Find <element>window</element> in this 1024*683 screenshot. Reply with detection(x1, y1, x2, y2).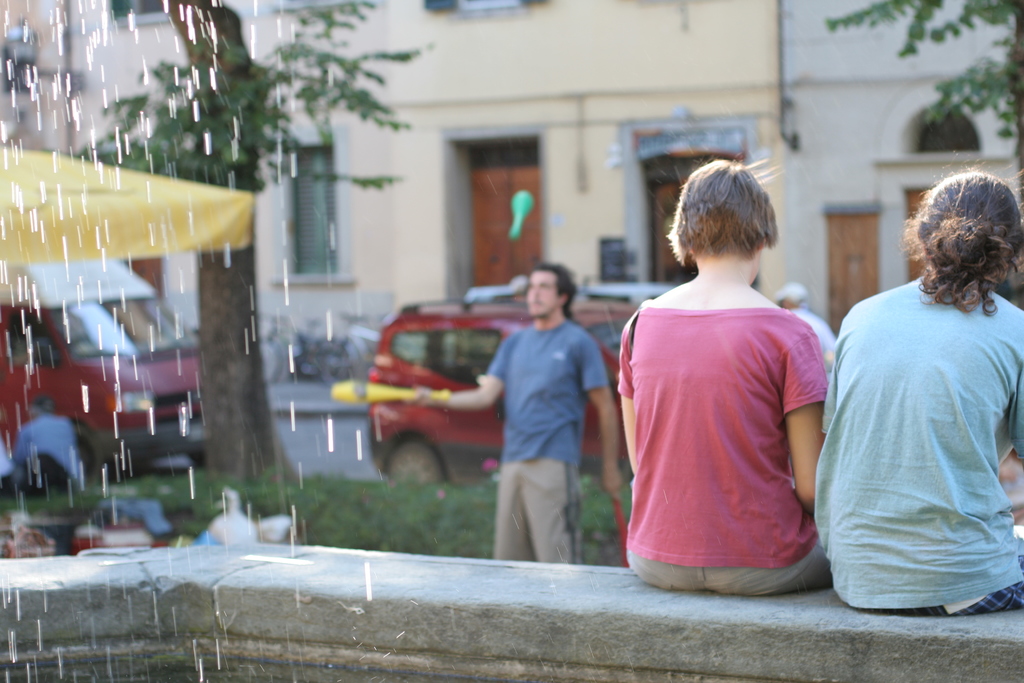
detection(291, 143, 333, 272).
